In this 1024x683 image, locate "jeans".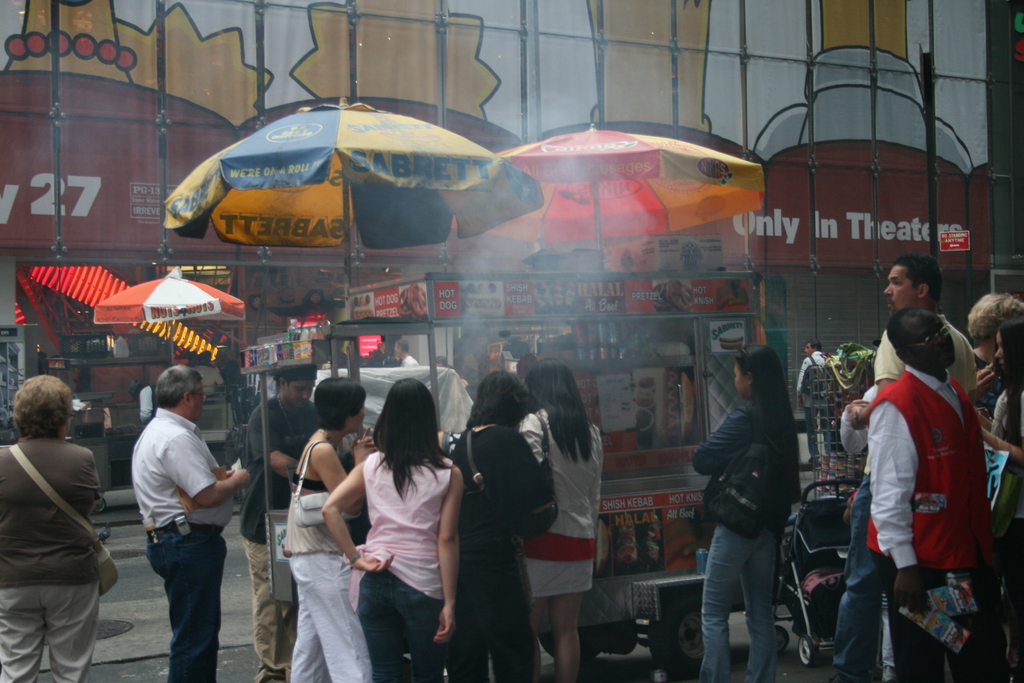
Bounding box: [788,475,898,682].
